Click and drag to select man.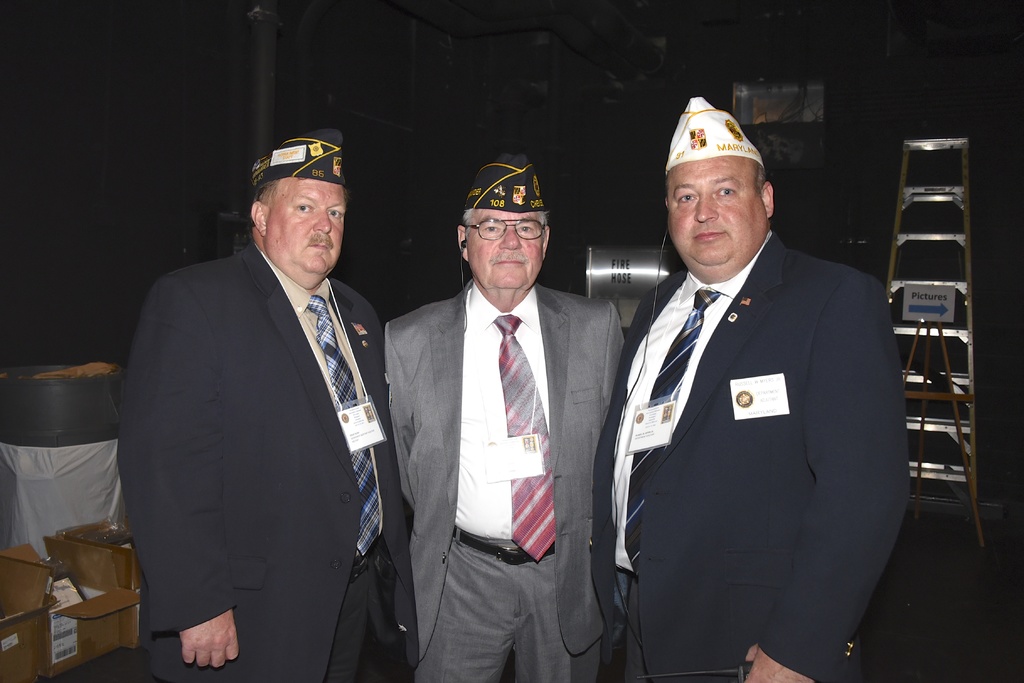
Selection: (381,151,623,682).
